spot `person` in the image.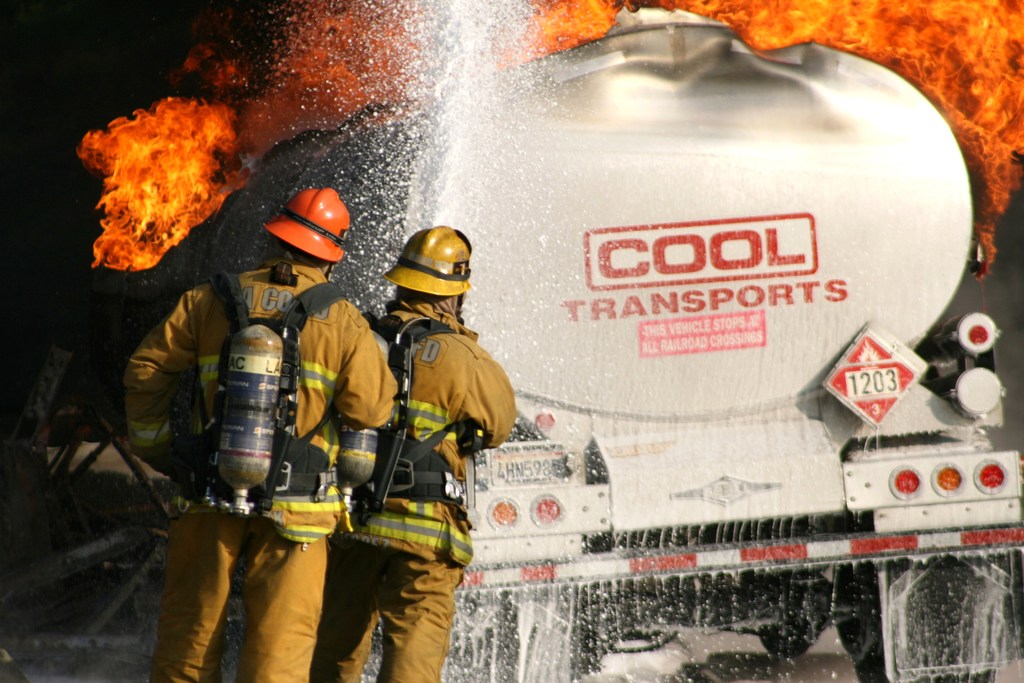
`person` found at crop(127, 182, 400, 682).
